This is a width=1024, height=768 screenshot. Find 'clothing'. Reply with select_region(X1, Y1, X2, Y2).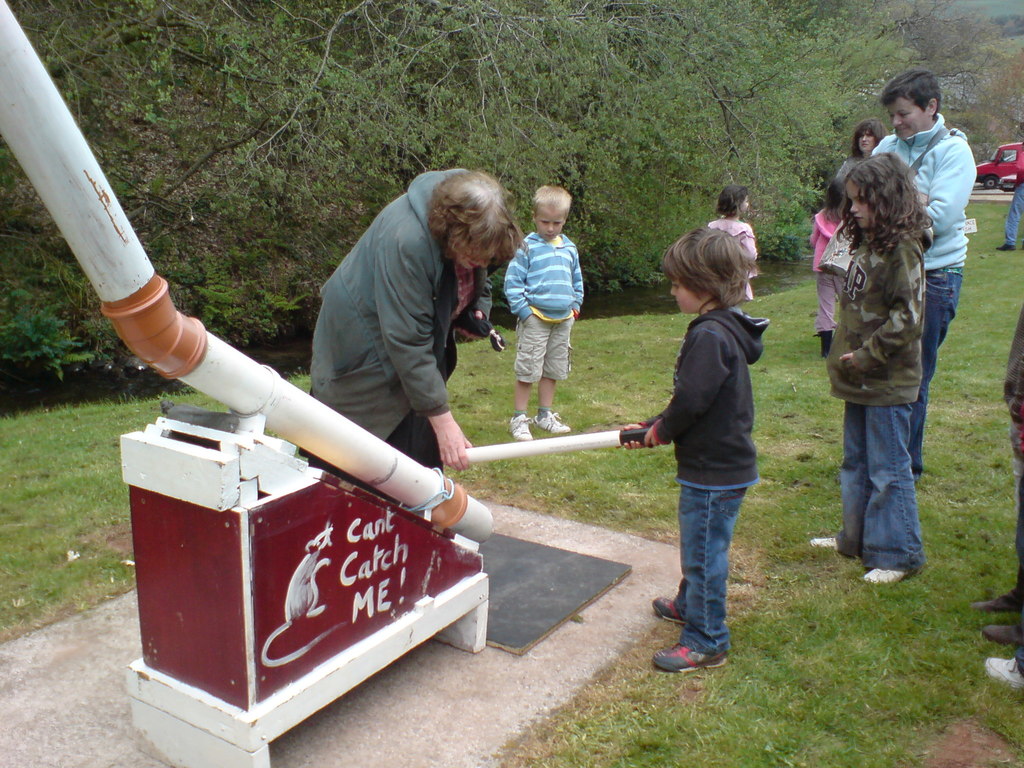
select_region(500, 230, 584, 380).
